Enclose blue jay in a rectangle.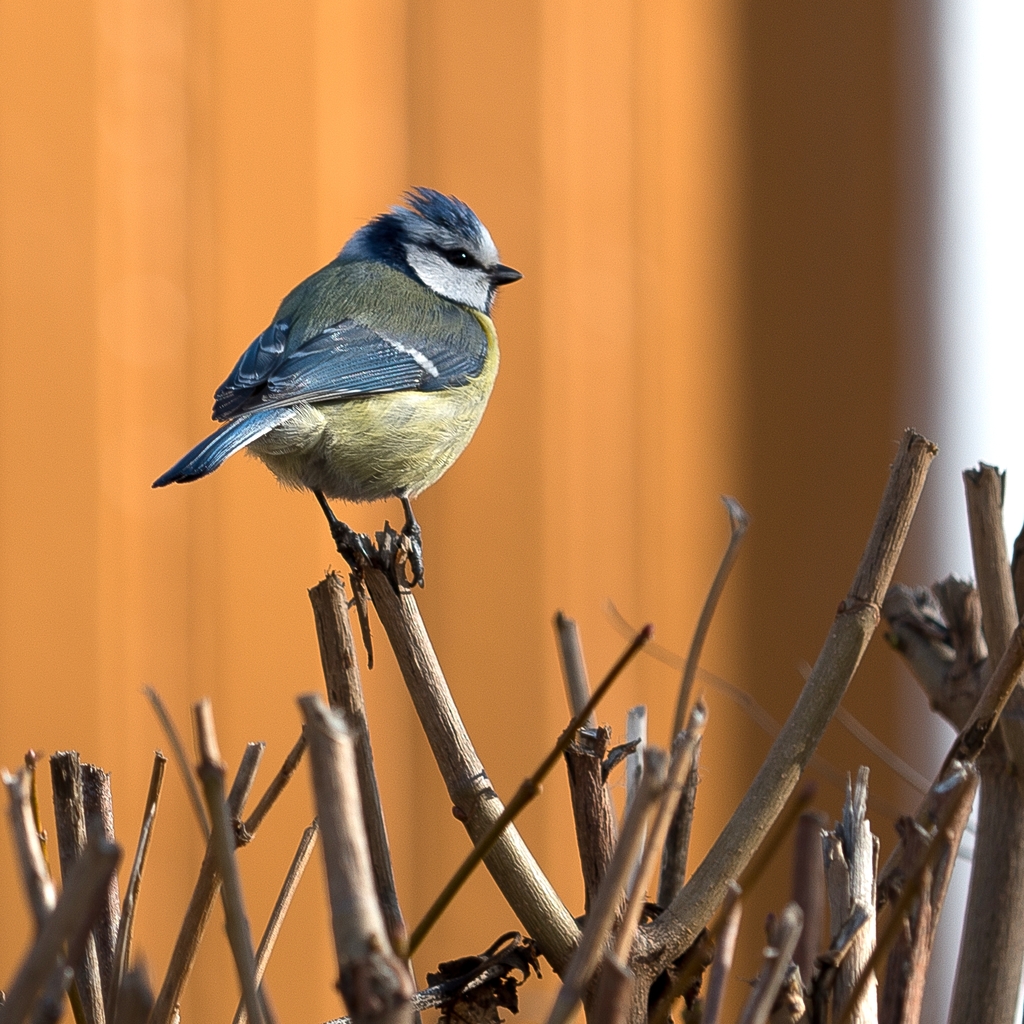
[x1=147, y1=182, x2=524, y2=593].
